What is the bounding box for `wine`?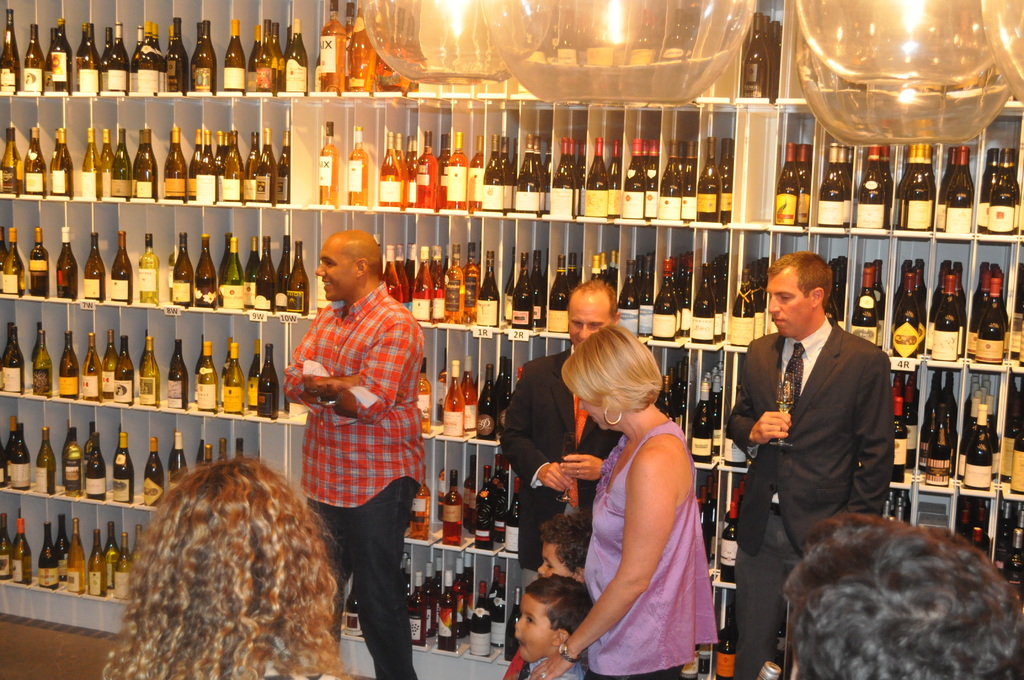
bbox(247, 24, 260, 93).
